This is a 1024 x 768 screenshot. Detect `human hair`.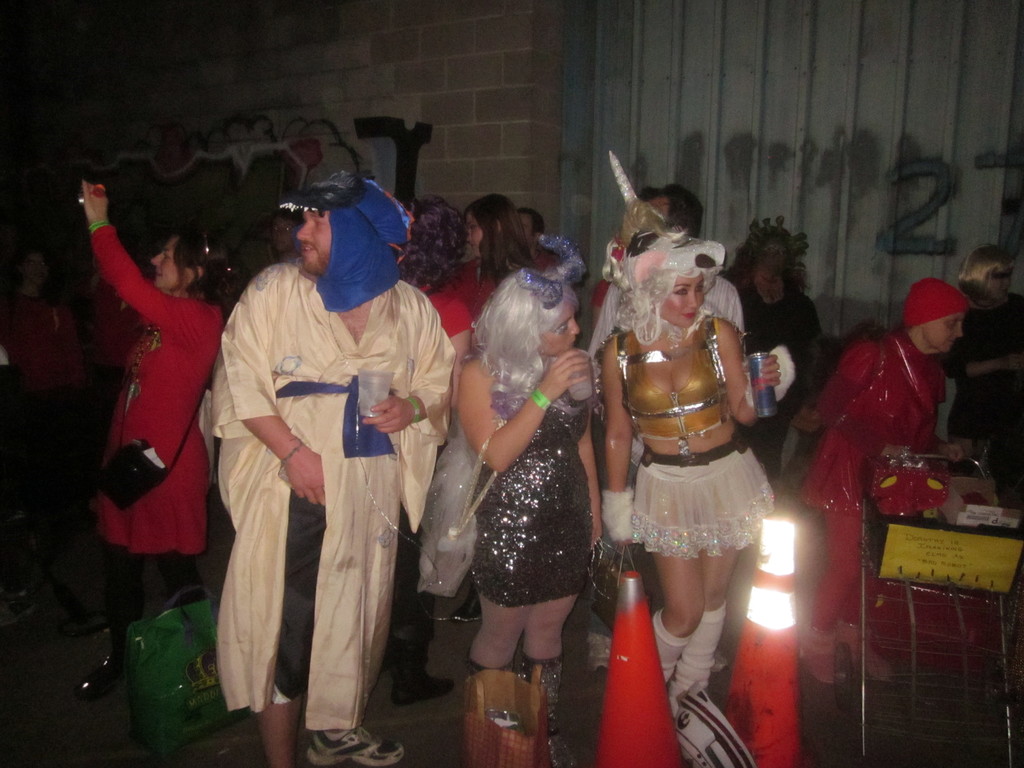
175/228/249/311.
